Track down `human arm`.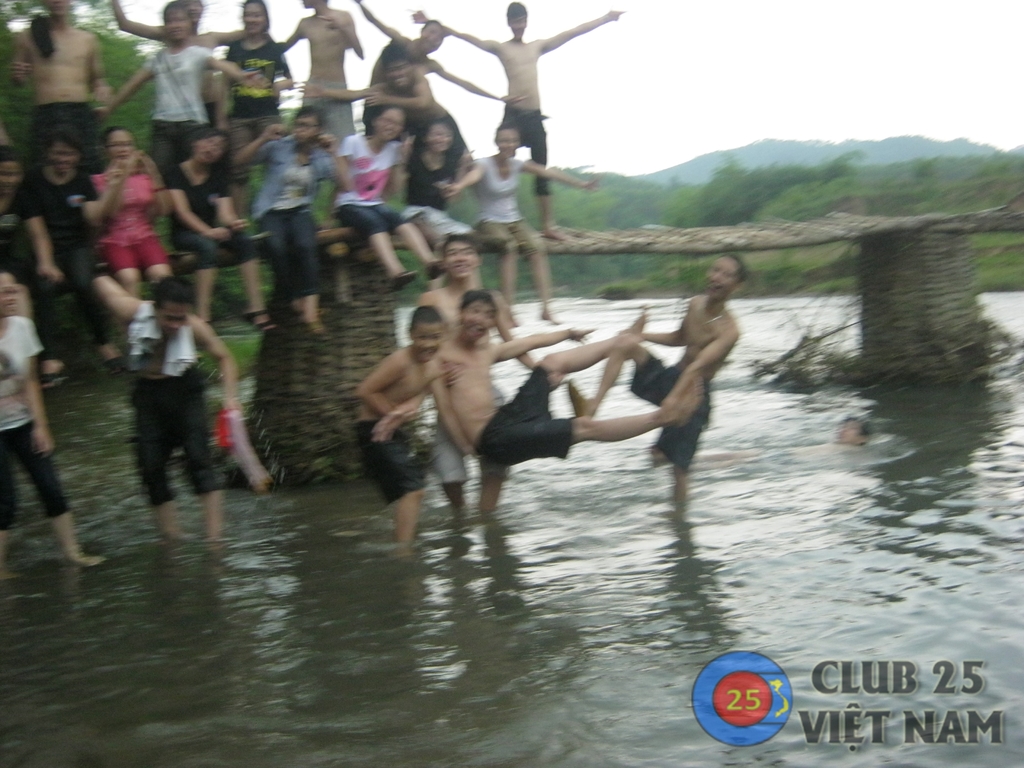
Tracked to {"left": 358, "top": 340, "right": 411, "bottom": 418}.
